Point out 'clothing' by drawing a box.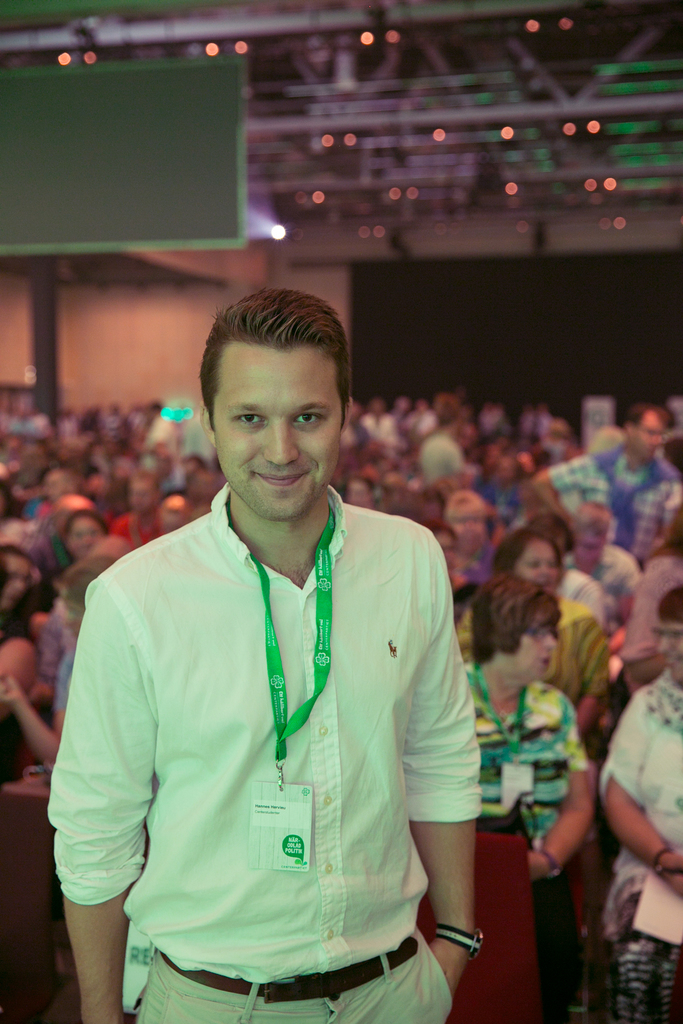
box(600, 666, 682, 1023).
